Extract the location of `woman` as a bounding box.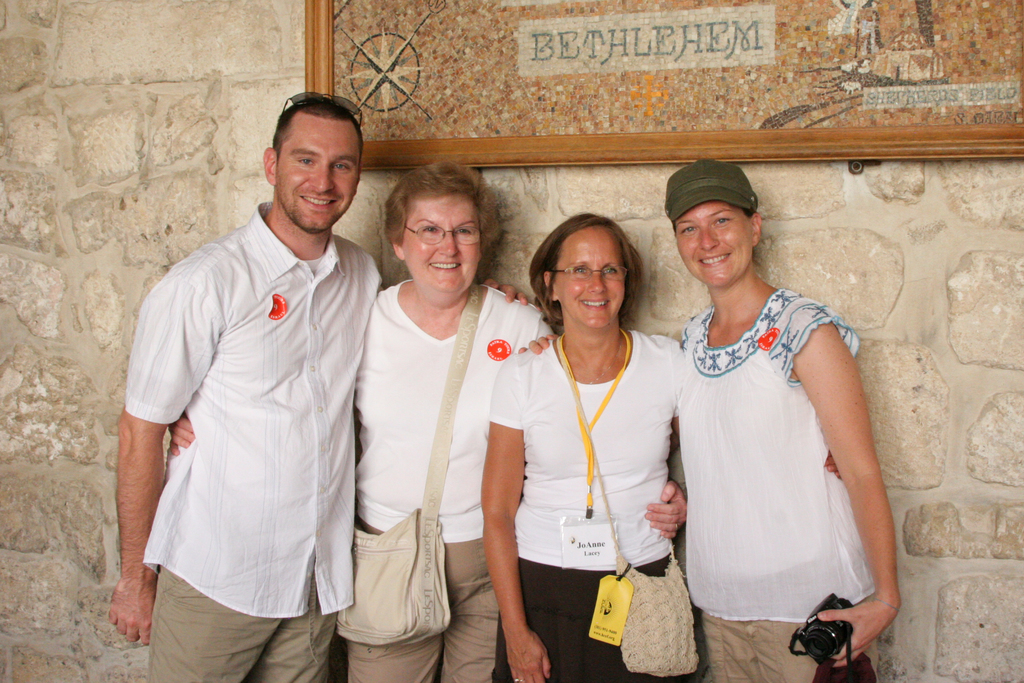
<box>483,212,847,682</box>.
